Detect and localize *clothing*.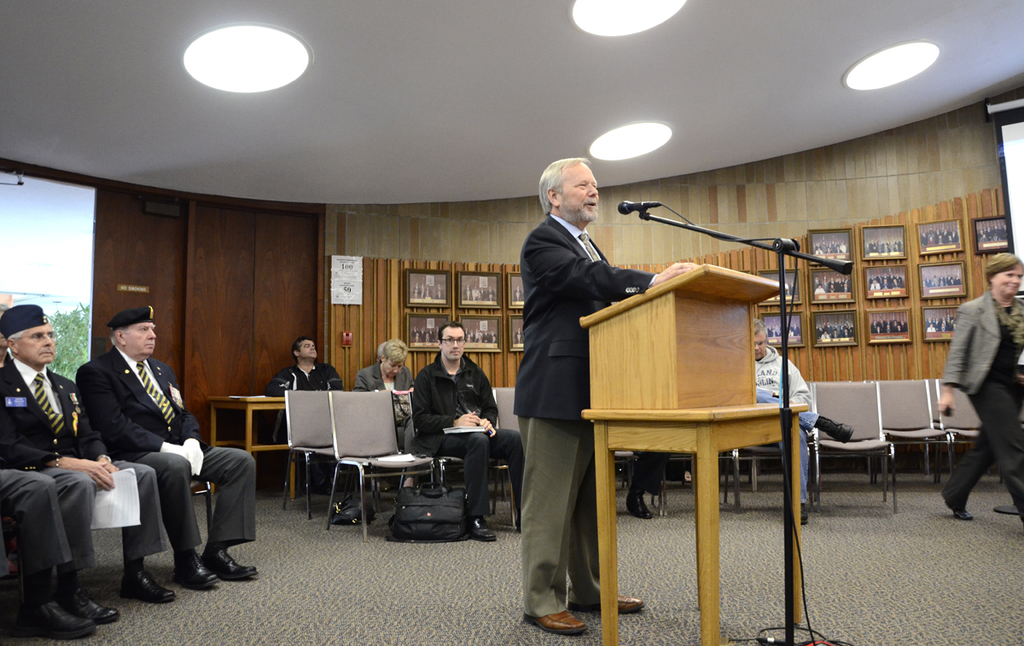
Localized at (x1=255, y1=363, x2=341, y2=486).
